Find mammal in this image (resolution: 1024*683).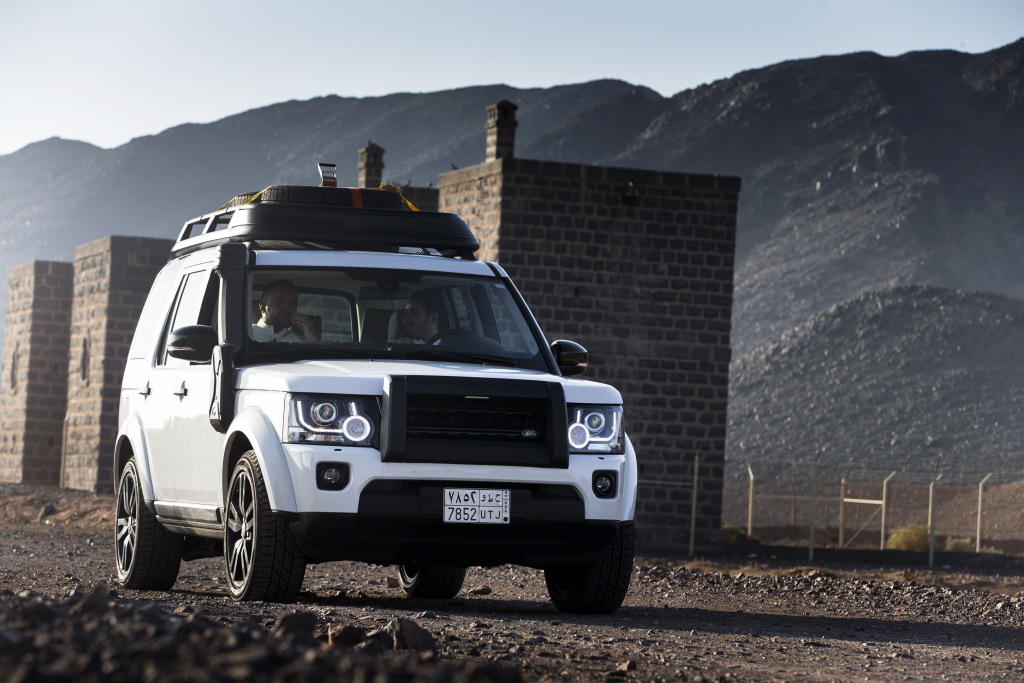
<bbox>387, 297, 448, 349</bbox>.
